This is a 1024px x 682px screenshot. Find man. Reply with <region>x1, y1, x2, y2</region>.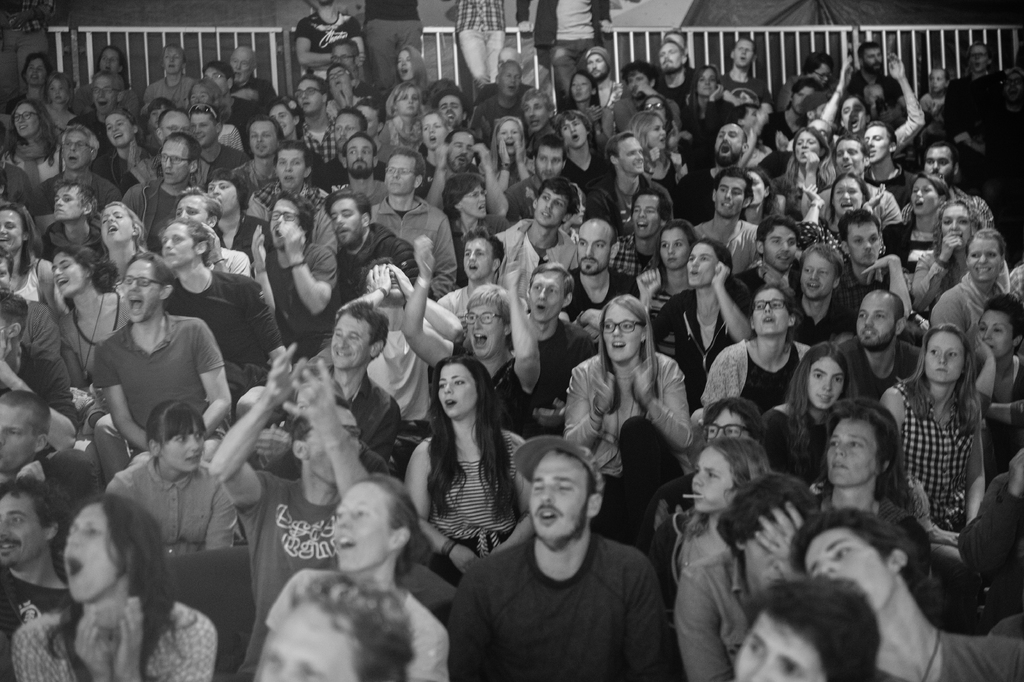
<region>208, 342, 371, 681</region>.
